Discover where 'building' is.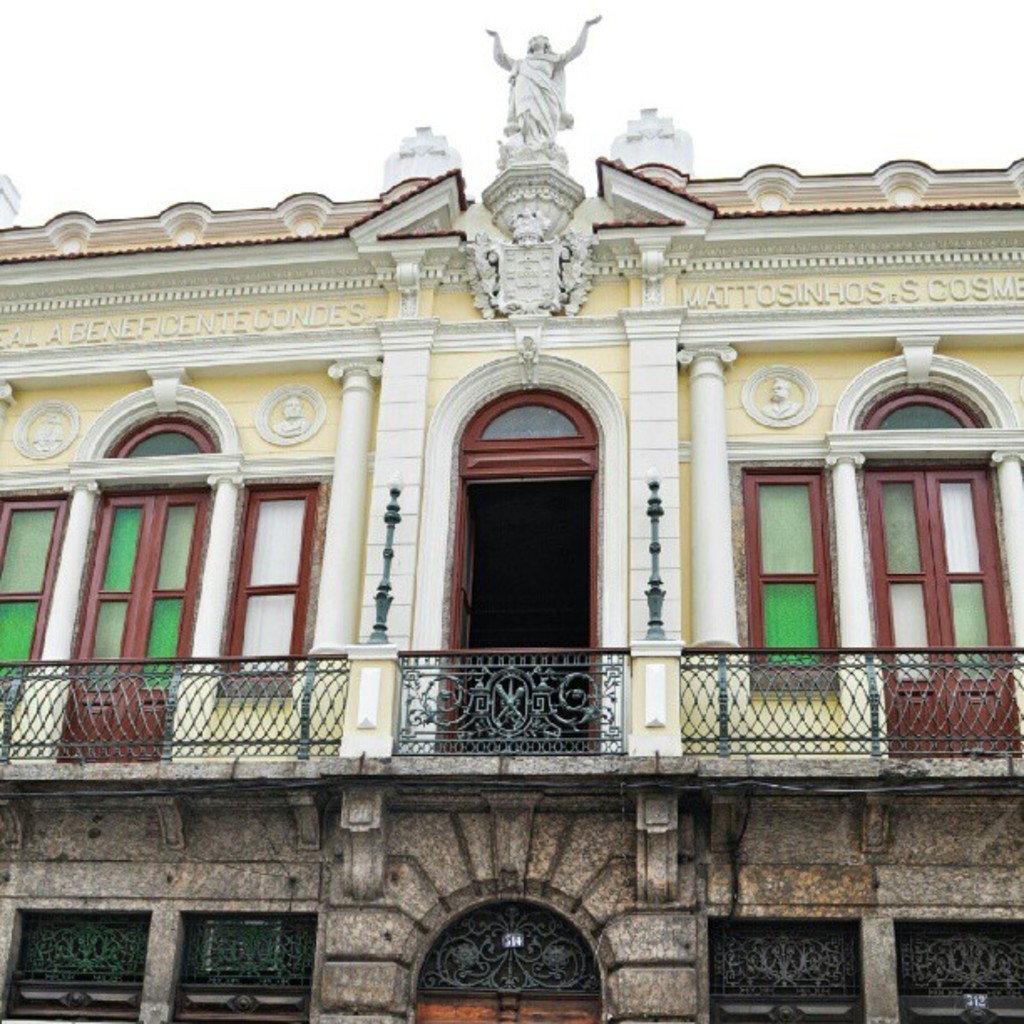
Discovered at BBox(0, 12, 1022, 1022).
